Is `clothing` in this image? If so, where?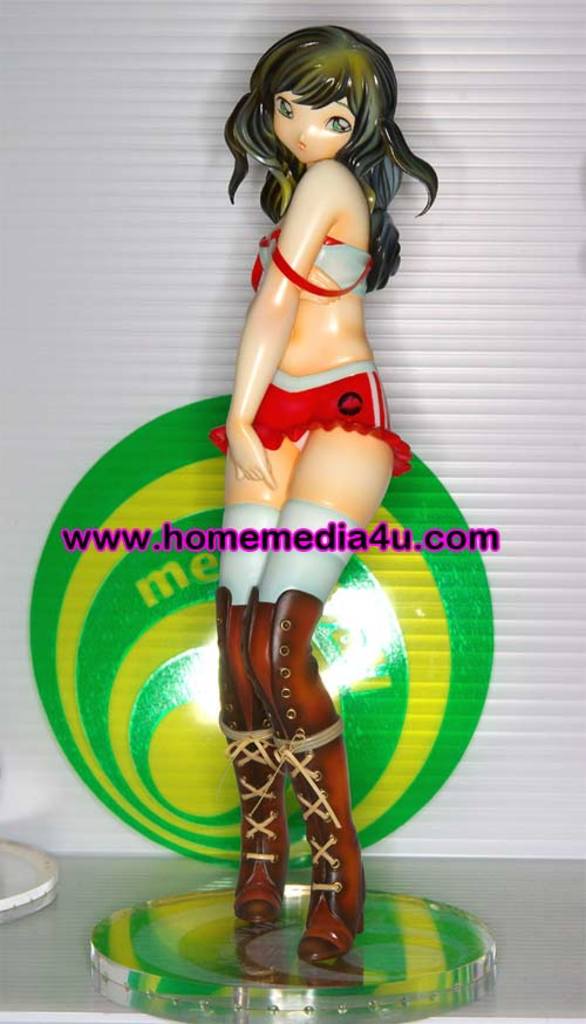
Yes, at [left=216, top=506, right=363, bottom=607].
